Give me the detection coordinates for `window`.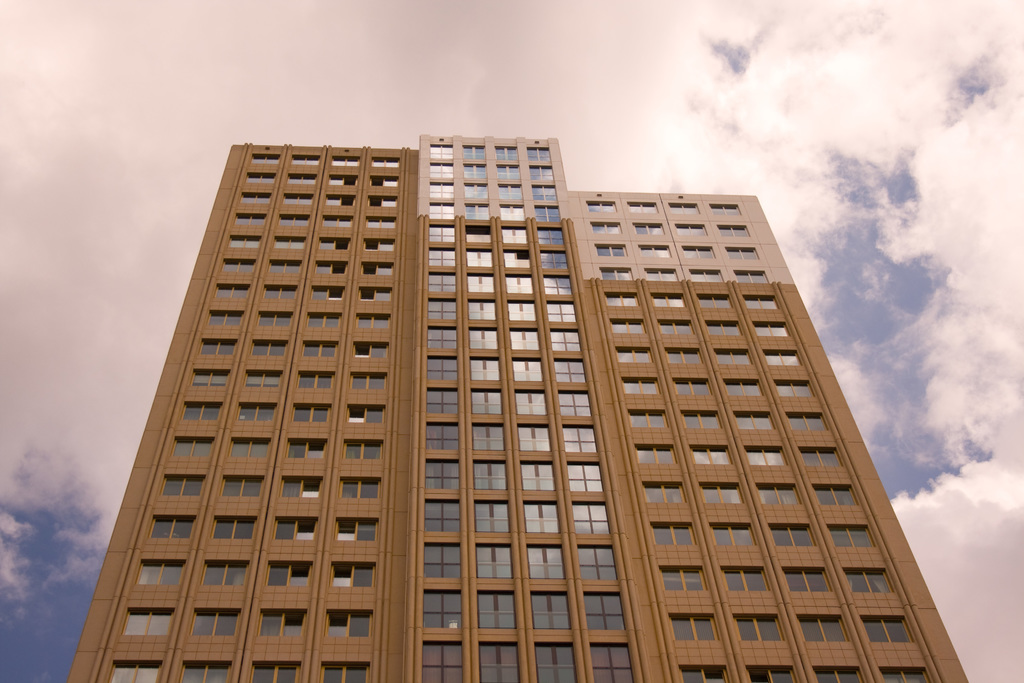
(828, 521, 876, 546).
